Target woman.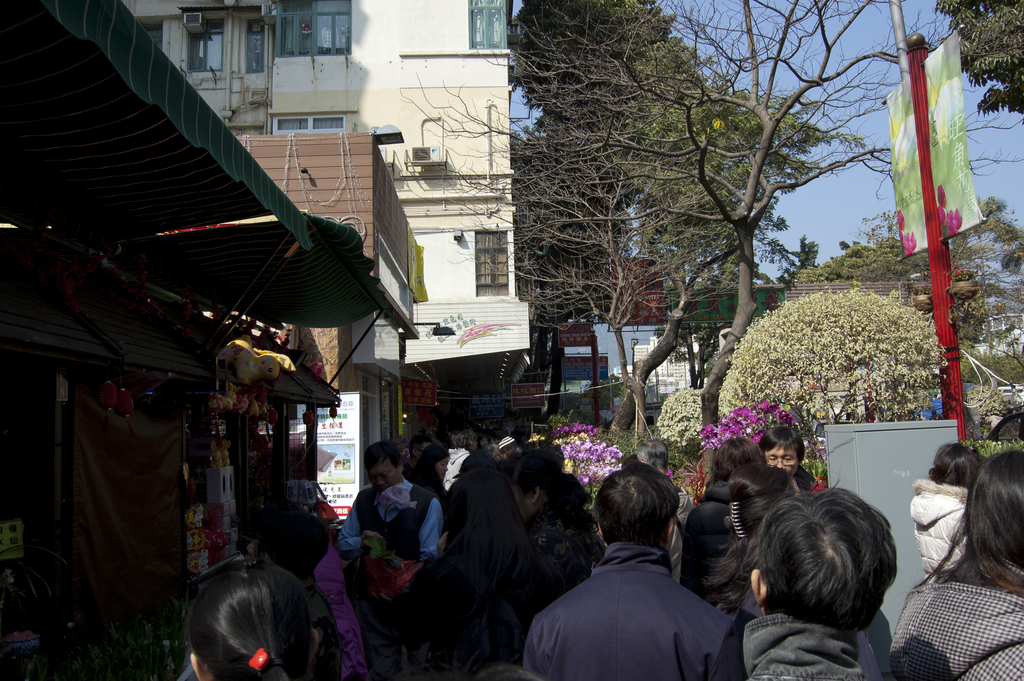
Target region: locate(410, 441, 449, 512).
